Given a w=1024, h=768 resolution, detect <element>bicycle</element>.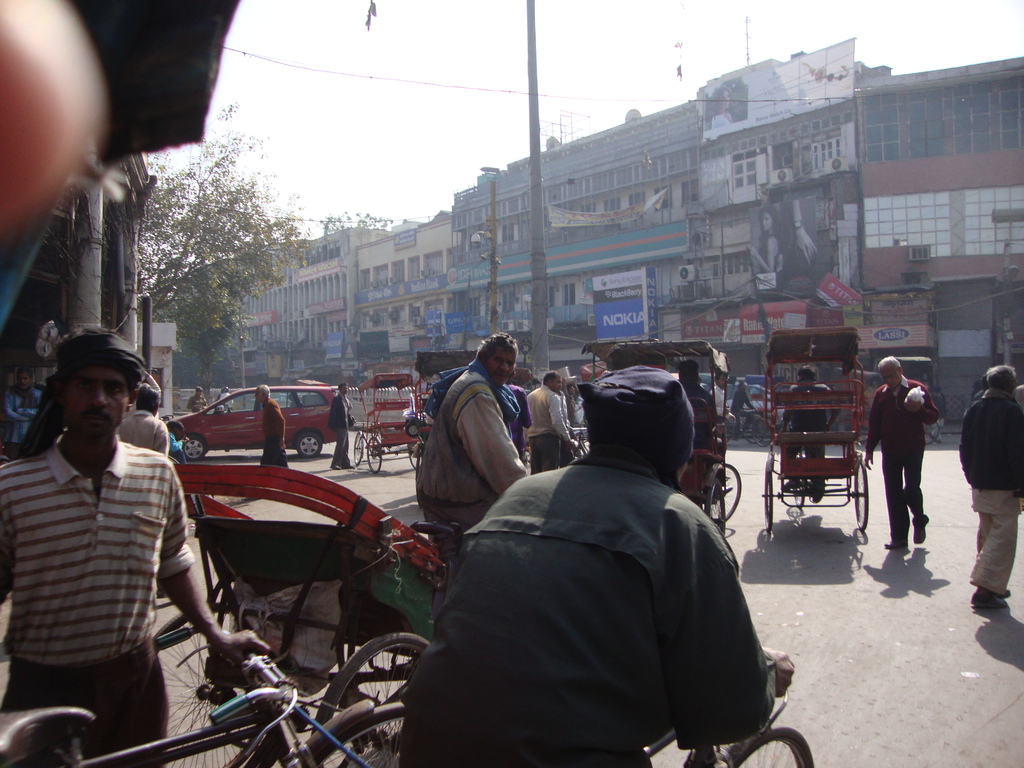
bbox=[0, 654, 404, 767].
